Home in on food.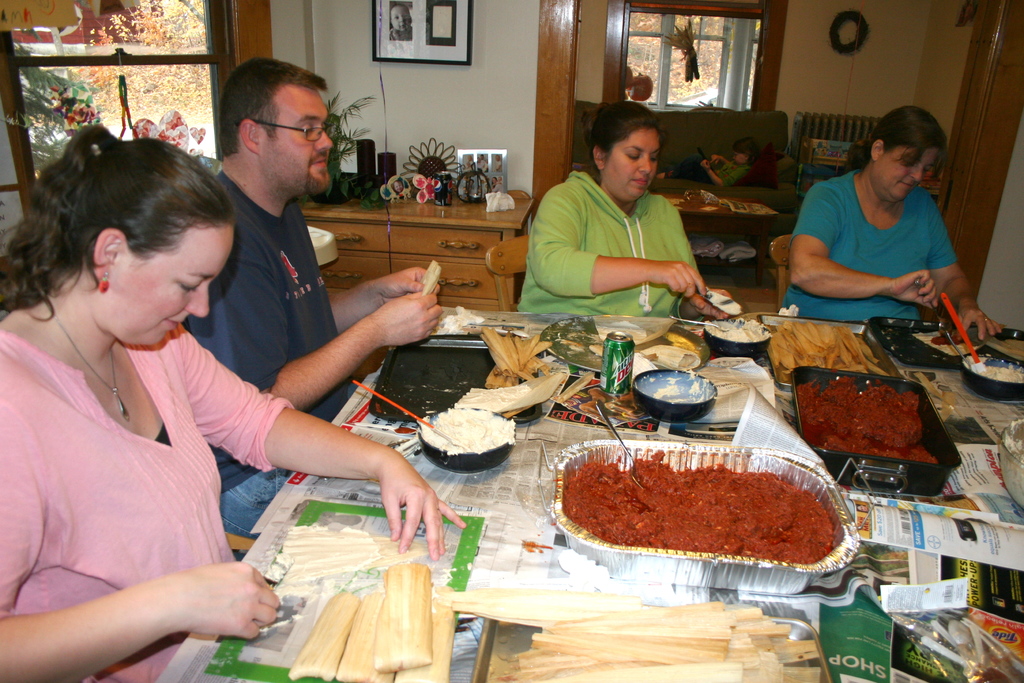
Homed in at bbox=[372, 559, 435, 672].
